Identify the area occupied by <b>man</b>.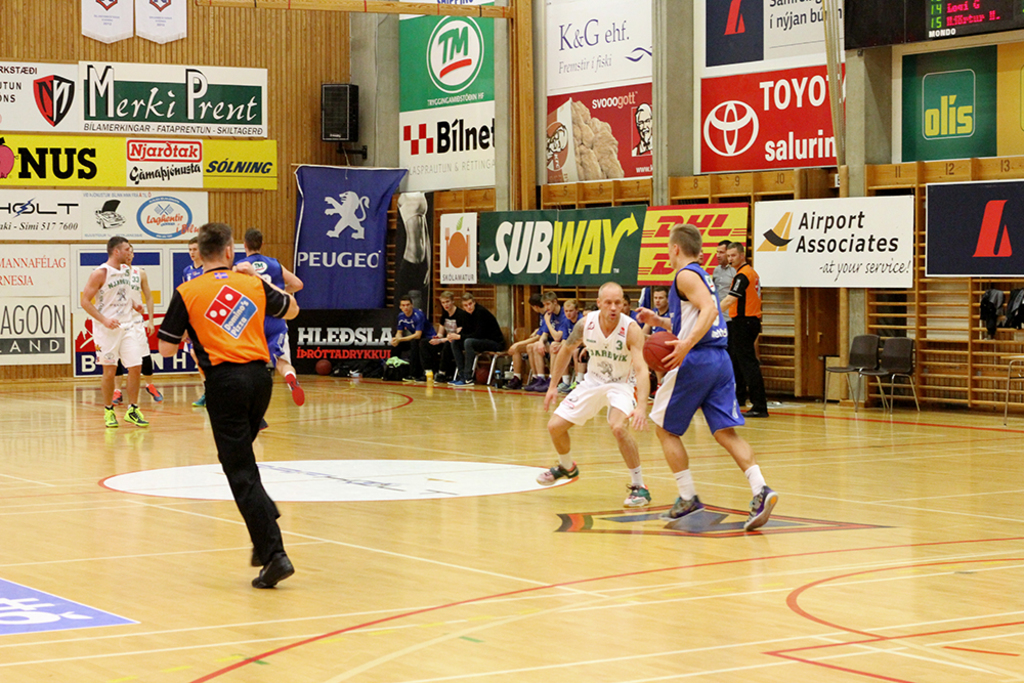
Area: 504/295/547/385.
